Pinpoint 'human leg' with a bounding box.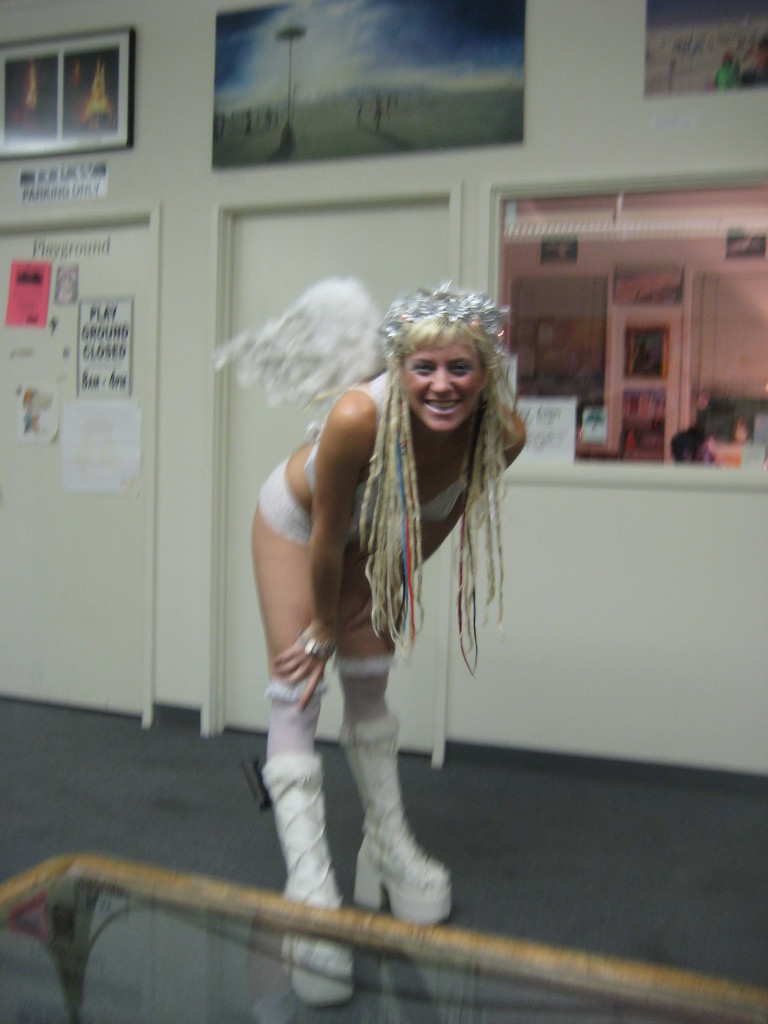
detection(317, 540, 460, 937).
